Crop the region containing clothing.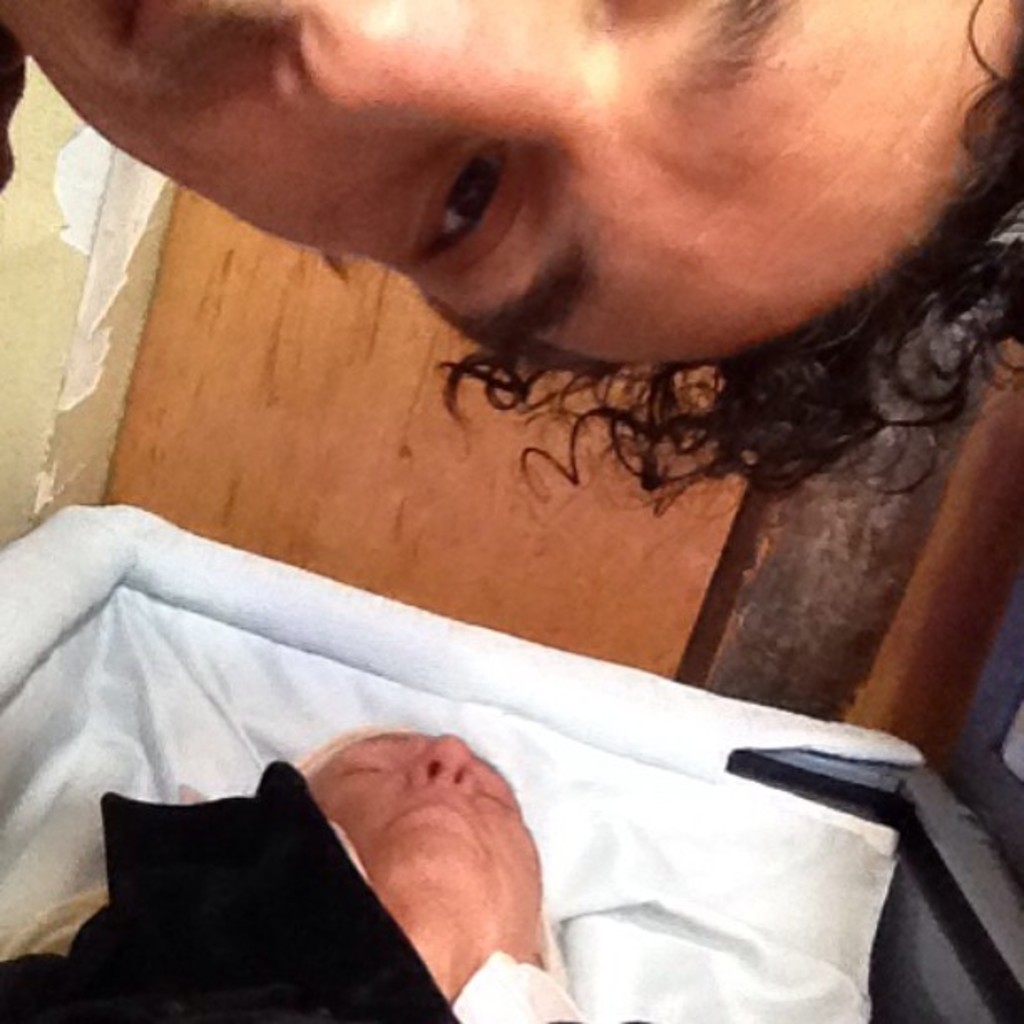
Crop region: <bbox>0, 22, 25, 191</bbox>.
